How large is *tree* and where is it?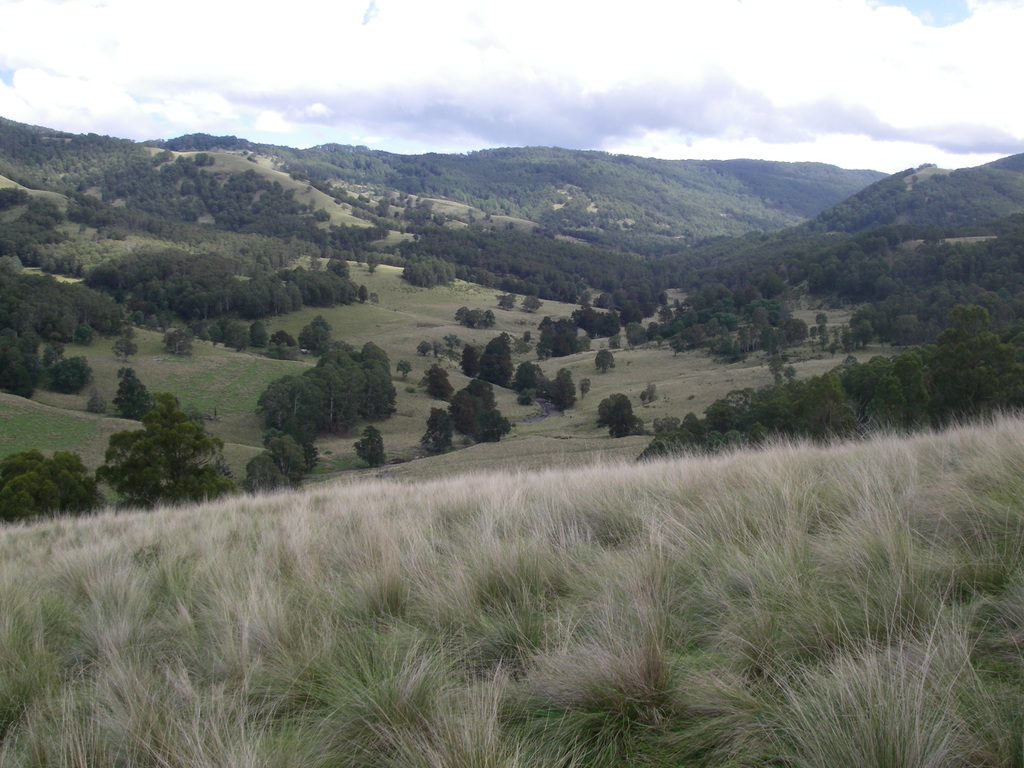
Bounding box: [459,344,484,372].
